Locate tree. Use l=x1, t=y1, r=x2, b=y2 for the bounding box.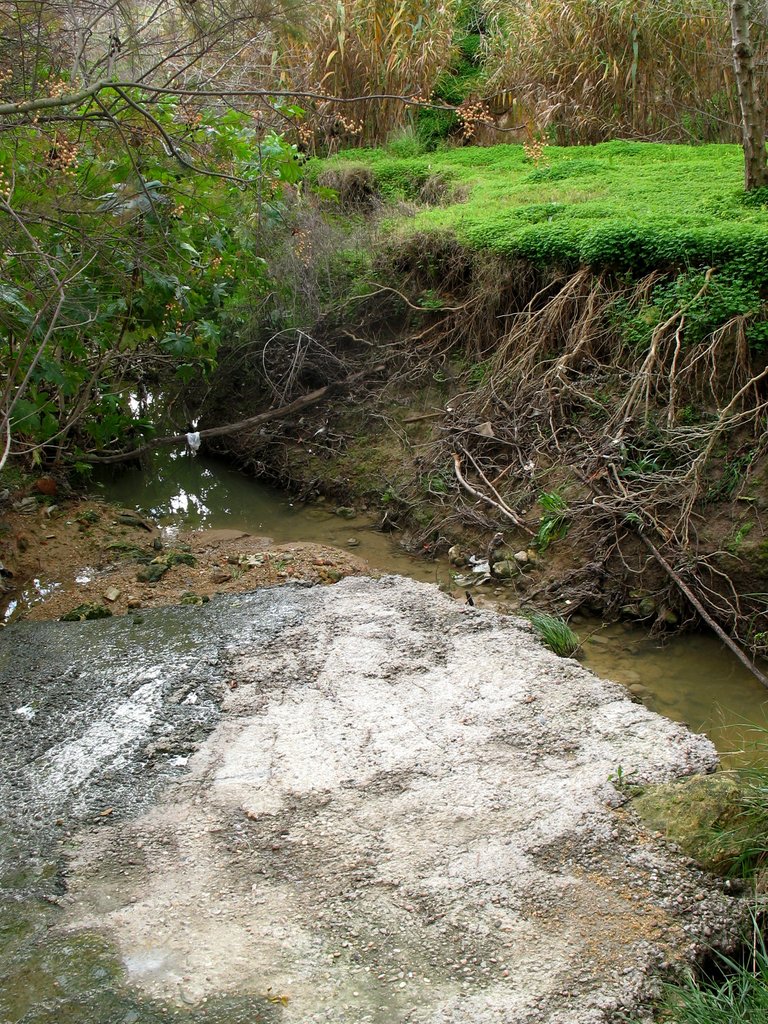
l=0, t=3, r=461, b=489.
